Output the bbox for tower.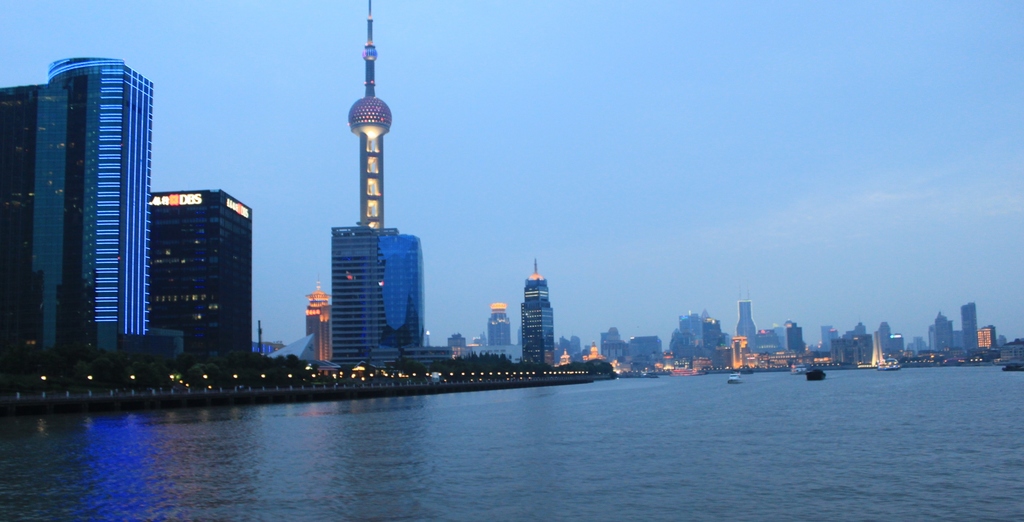
select_region(47, 59, 155, 351).
